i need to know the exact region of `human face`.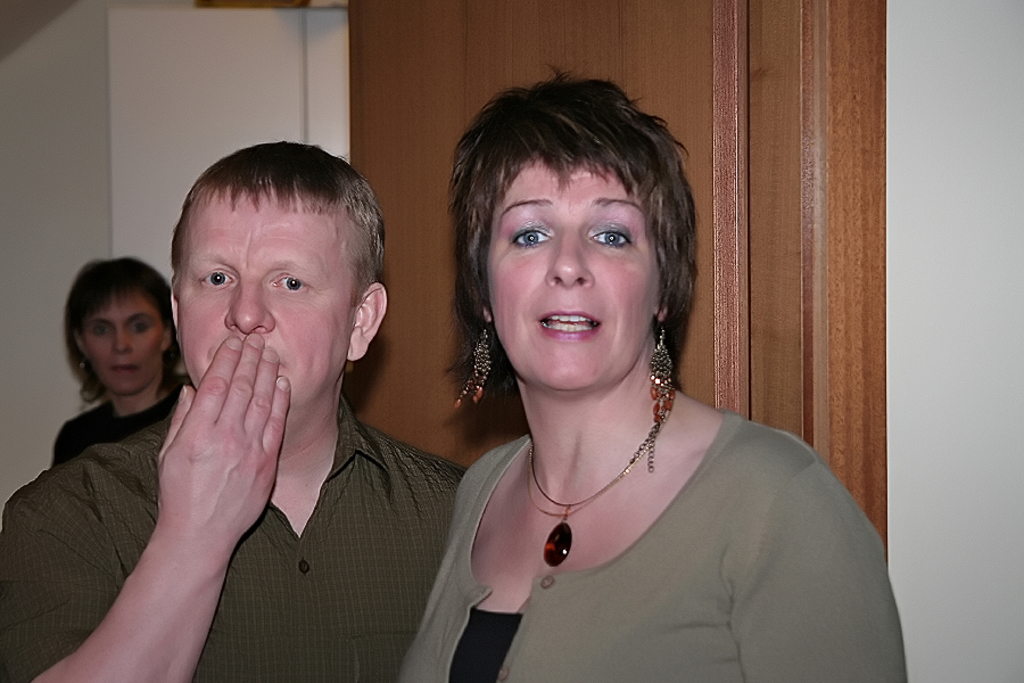
Region: (x1=179, y1=183, x2=360, y2=409).
